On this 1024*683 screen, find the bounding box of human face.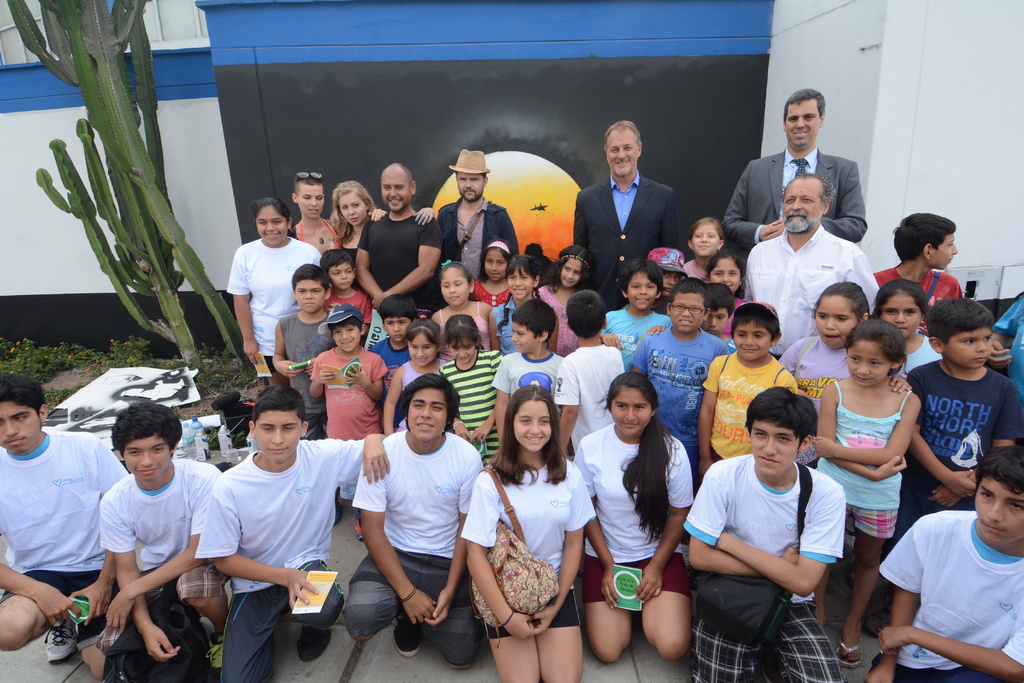
Bounding box: x1=0, y1=398, x2=39, y2=454.
